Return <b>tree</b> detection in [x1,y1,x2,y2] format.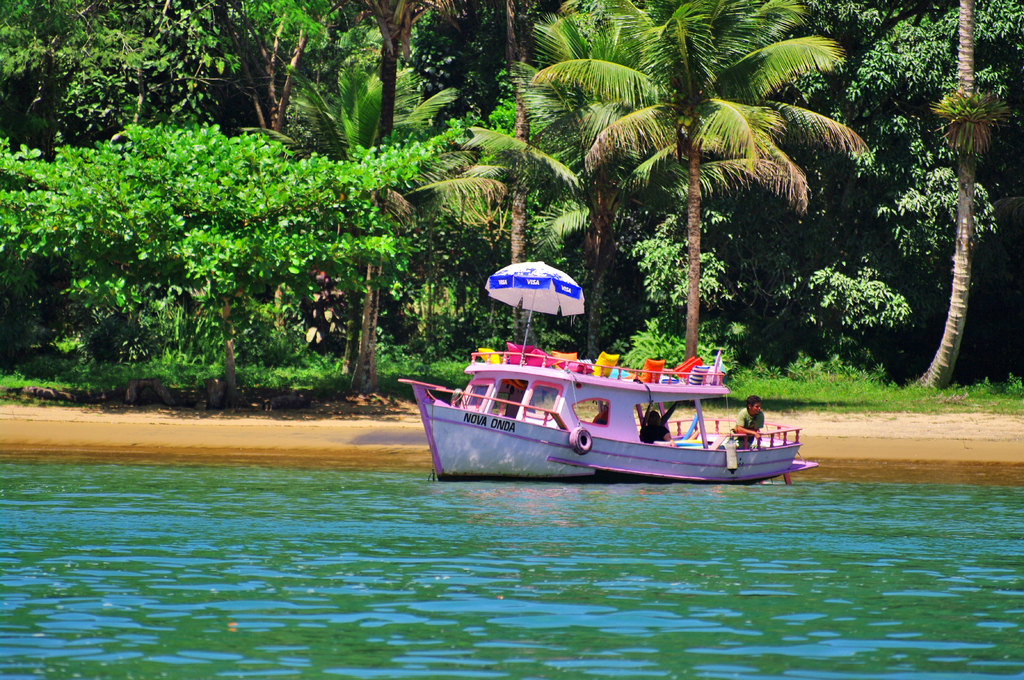
[520,0,877,370].
